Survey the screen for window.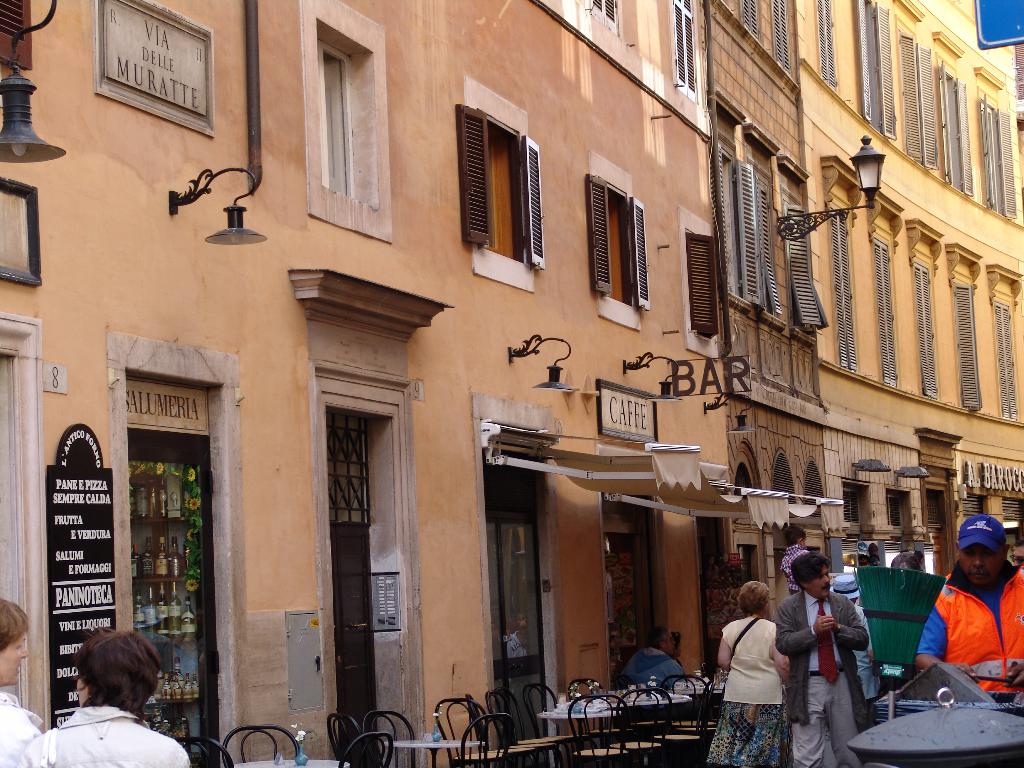
Survey found: l=896, t=34, r=942, b=165.
